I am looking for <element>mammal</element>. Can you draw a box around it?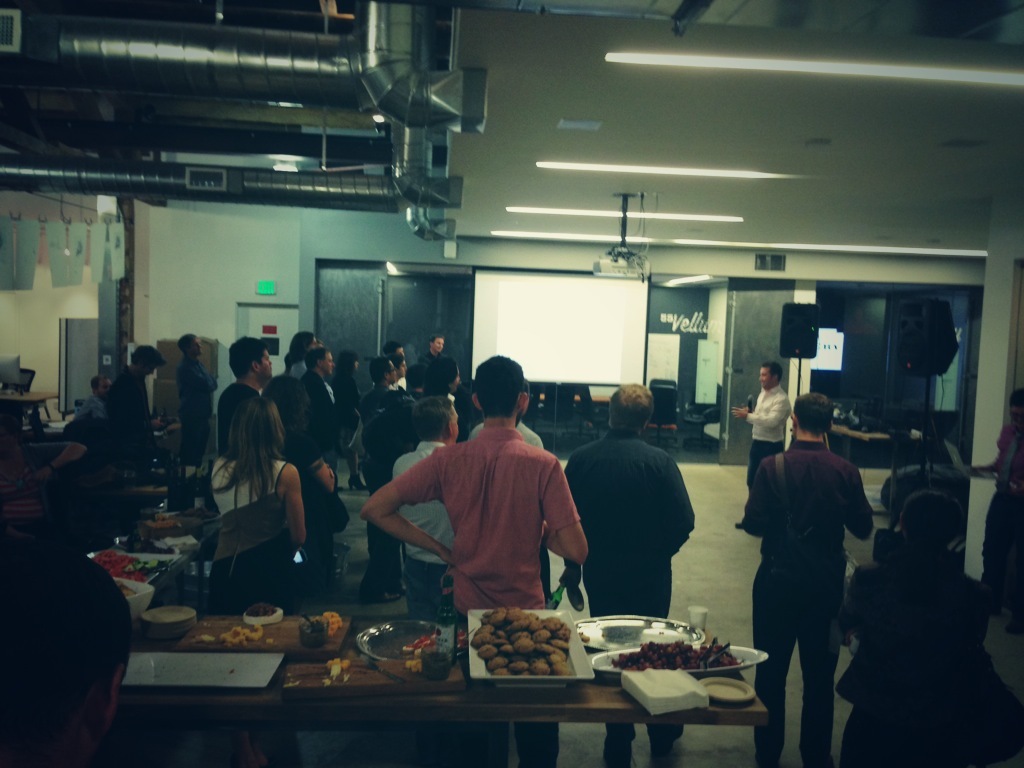
Sure, the bounding box is bbox=[730, 358, 789, 531].
